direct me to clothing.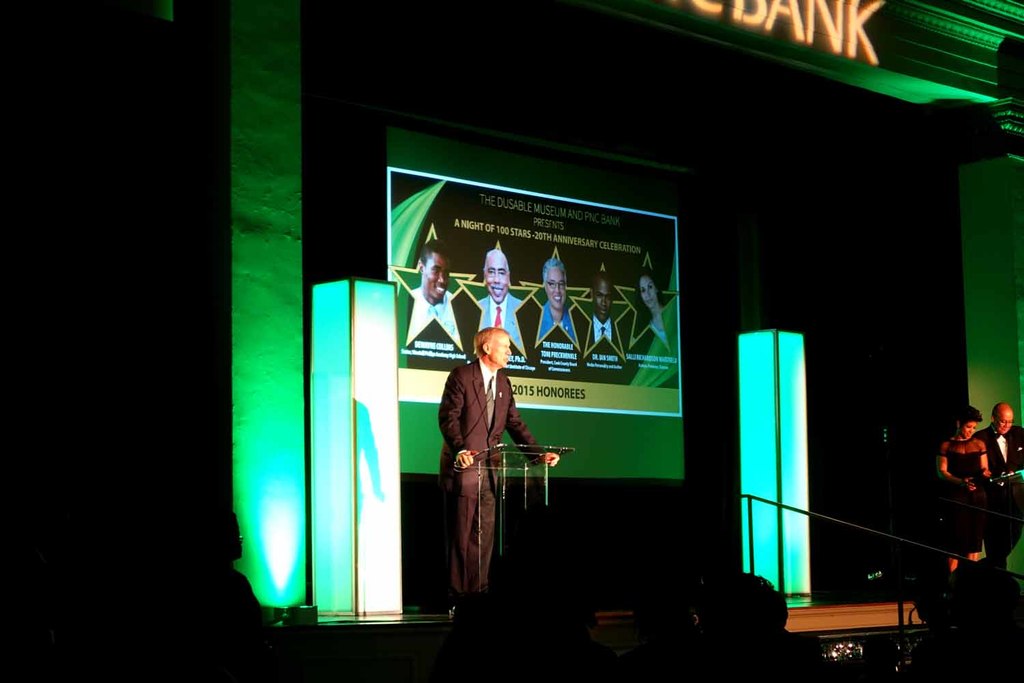
Direction: {"left": 937, "top": 437, "right": 988, "bottom": 557}.
